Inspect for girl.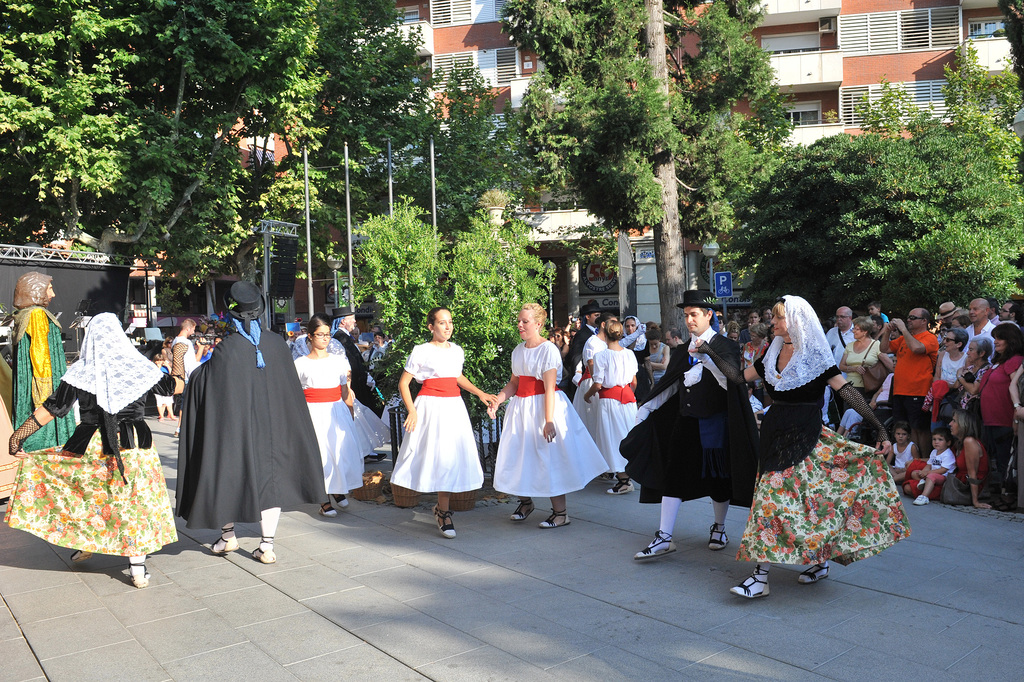
Inspection: Rect(287, 313, 365, 513).
